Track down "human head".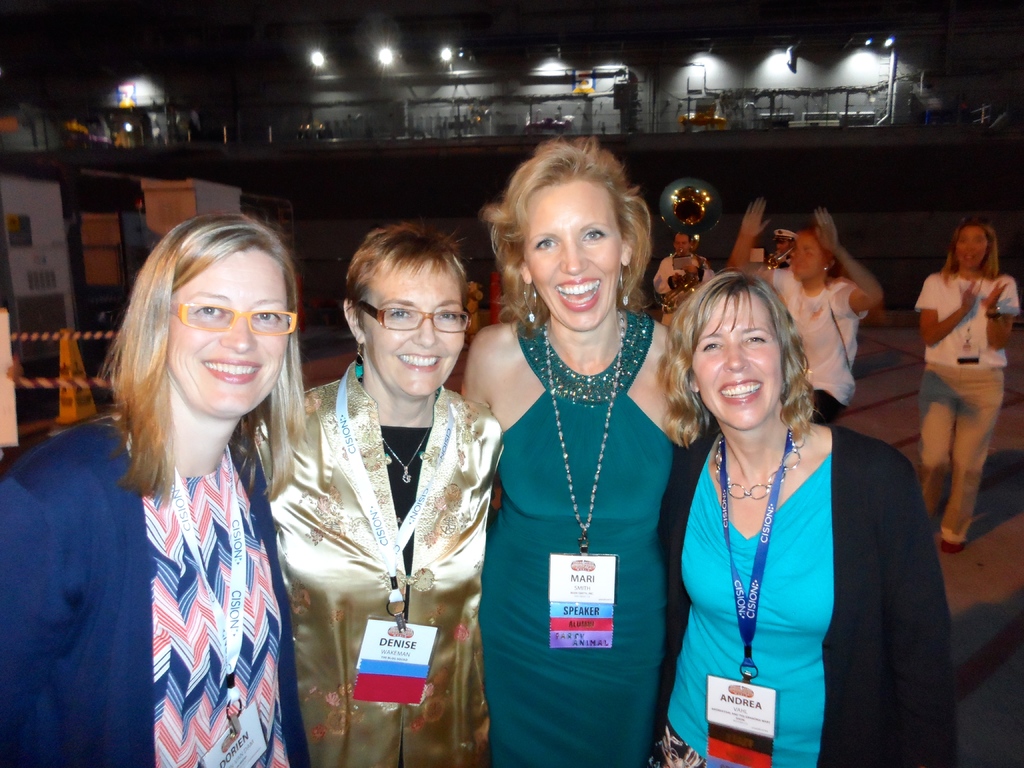
Tracked to <region>675, 259, 808, 415</region>.
